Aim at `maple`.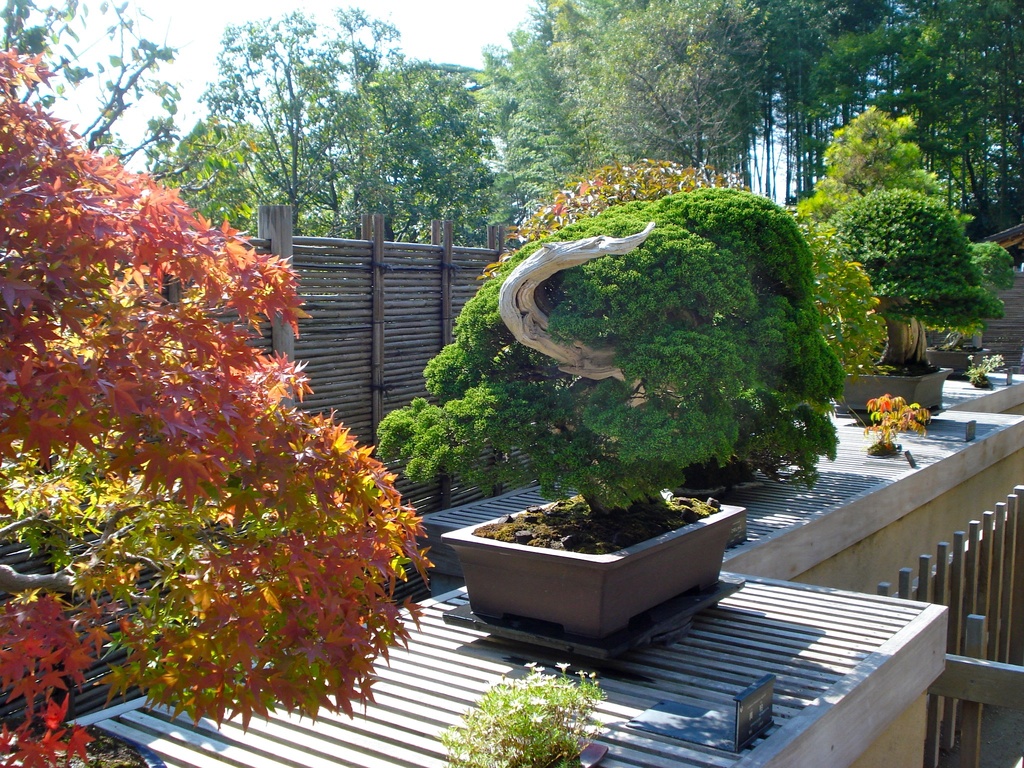
Aimed at 0/37/438/767.
